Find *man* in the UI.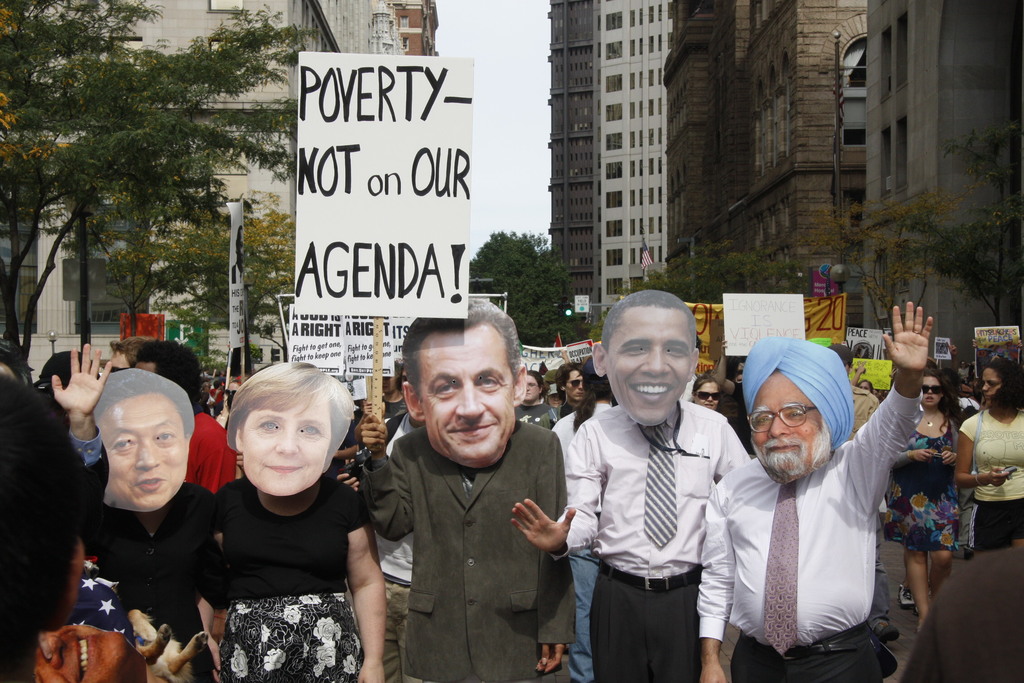
UI element at x1=357 y1=302 x2=580 y2=682.
